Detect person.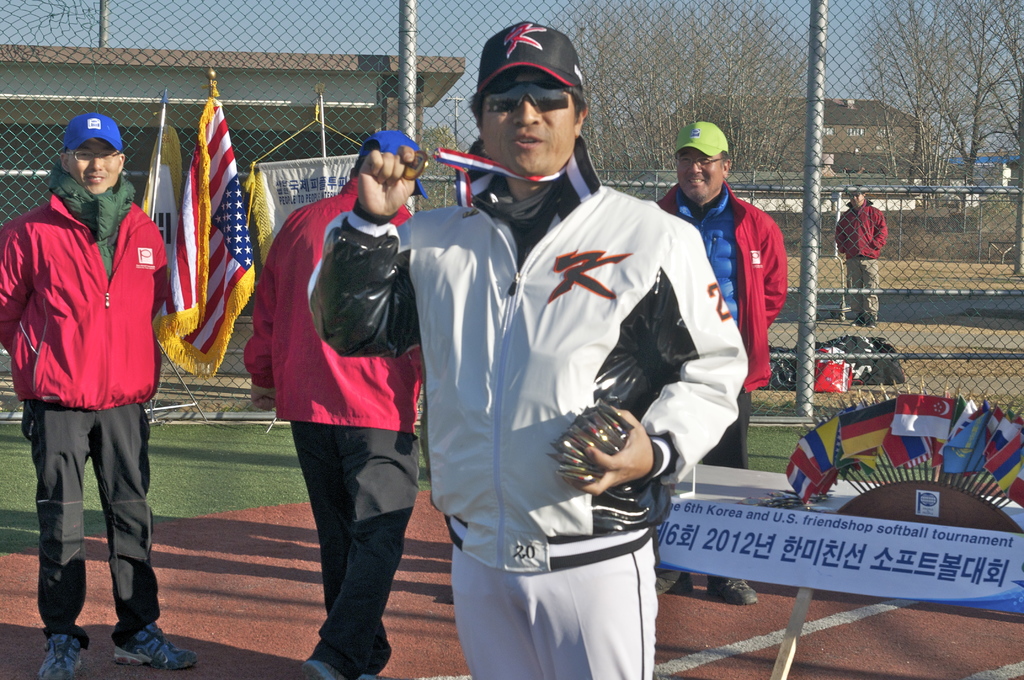
Detected at 835 190 888 330.
